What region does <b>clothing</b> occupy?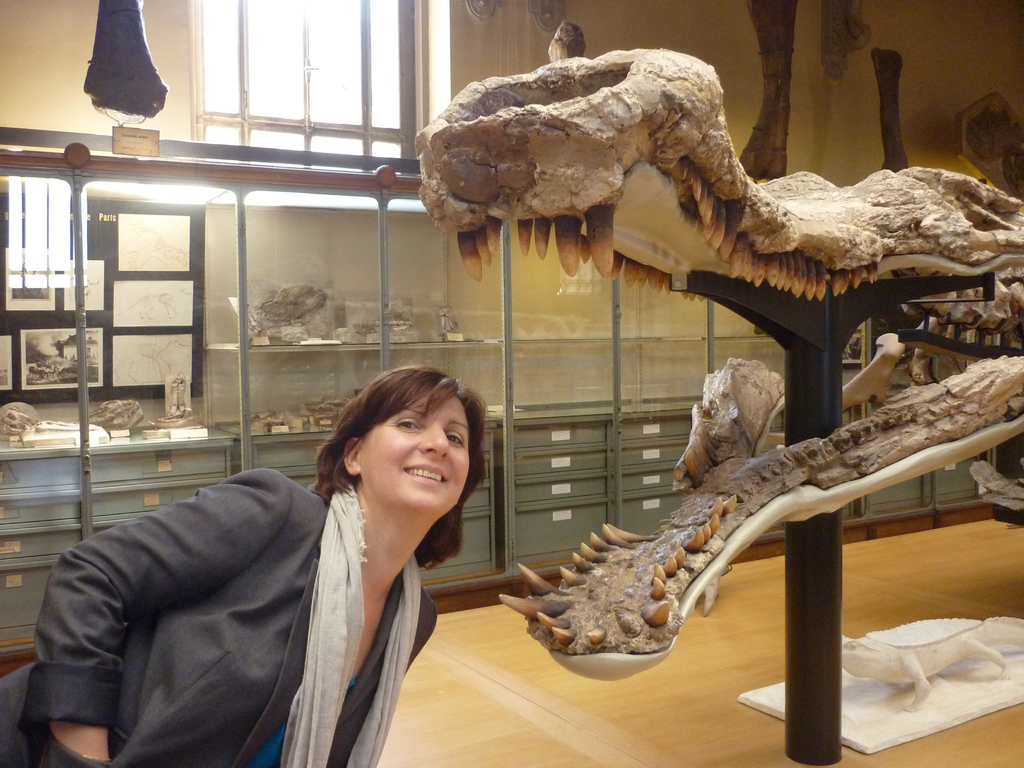
Rect(24, 431, 350, 767).
